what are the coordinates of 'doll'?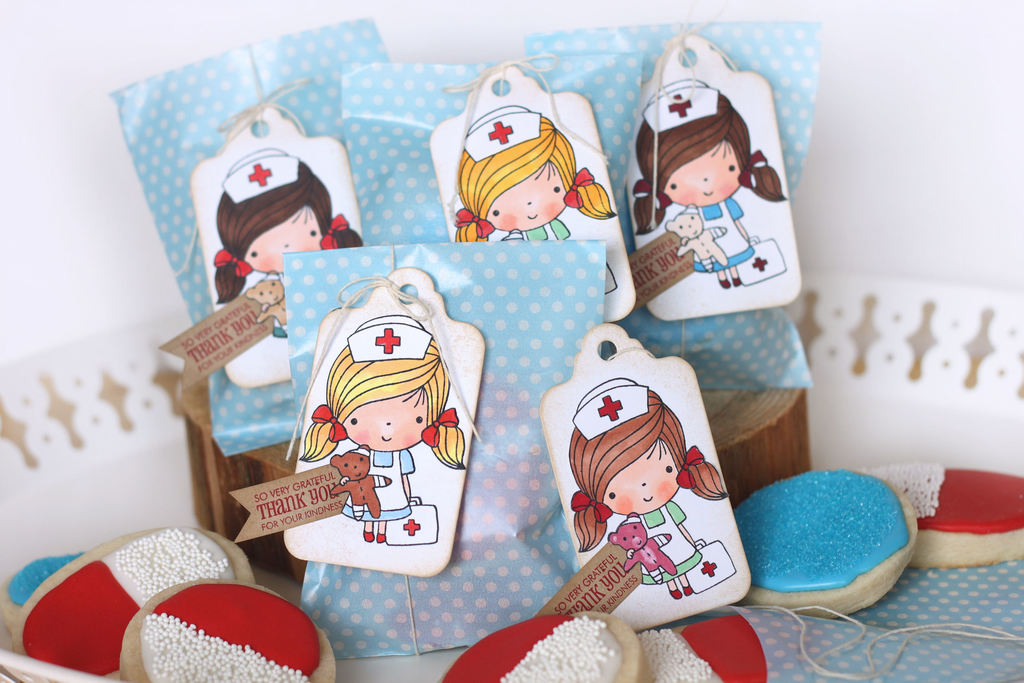
<region>449, 103, 618, 295</region>.
